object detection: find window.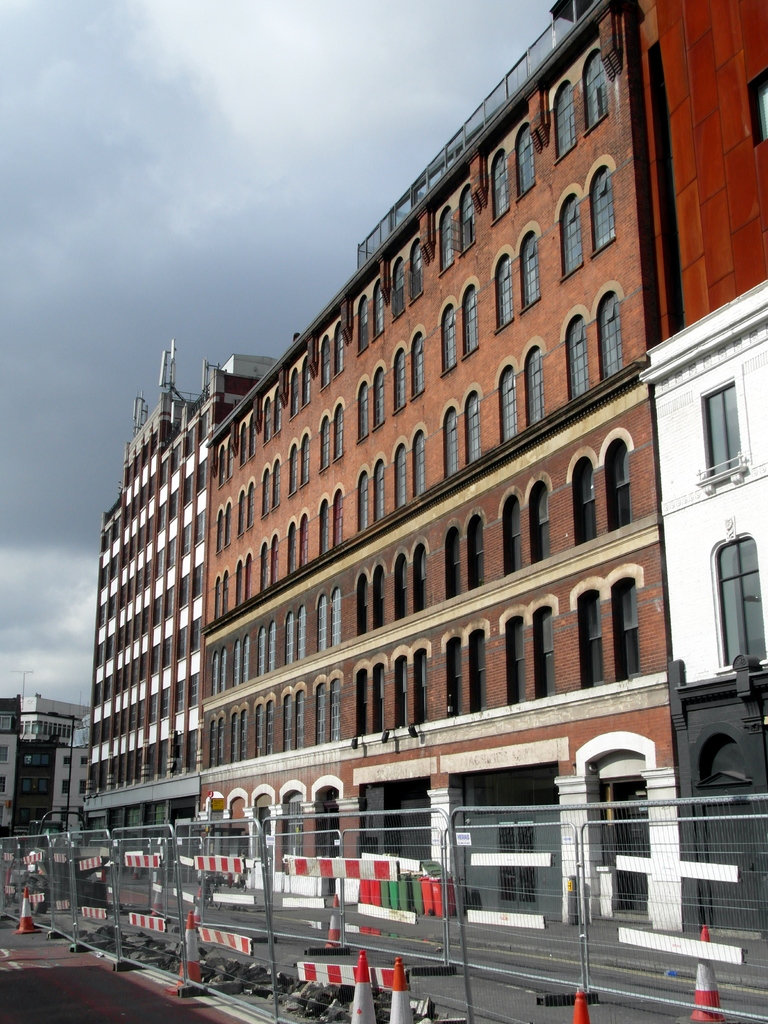
573,589,611,691.
